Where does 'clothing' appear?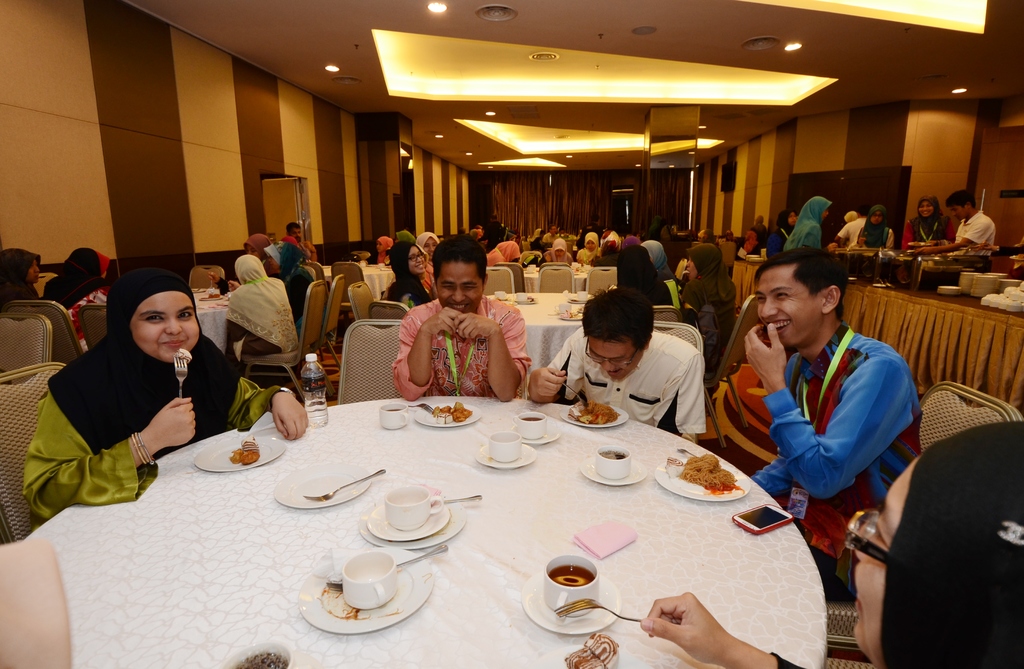
Appears at BBox(536, 323, 716, 437).
